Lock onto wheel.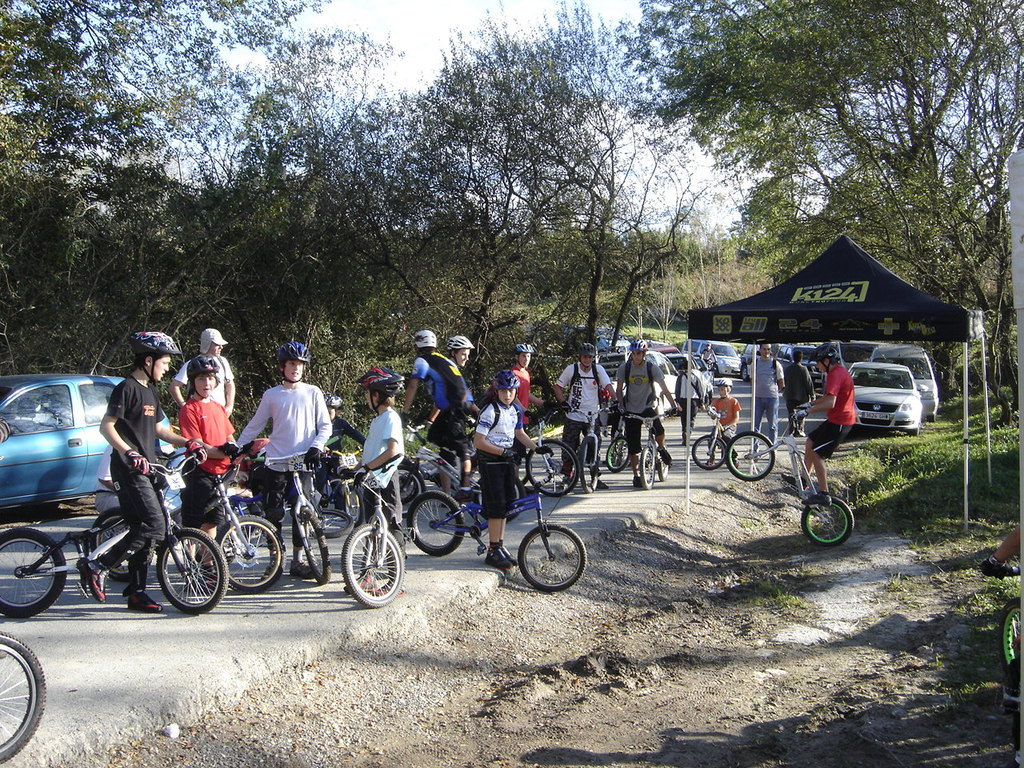
Locked: <box>907,426,918,435</box>.
